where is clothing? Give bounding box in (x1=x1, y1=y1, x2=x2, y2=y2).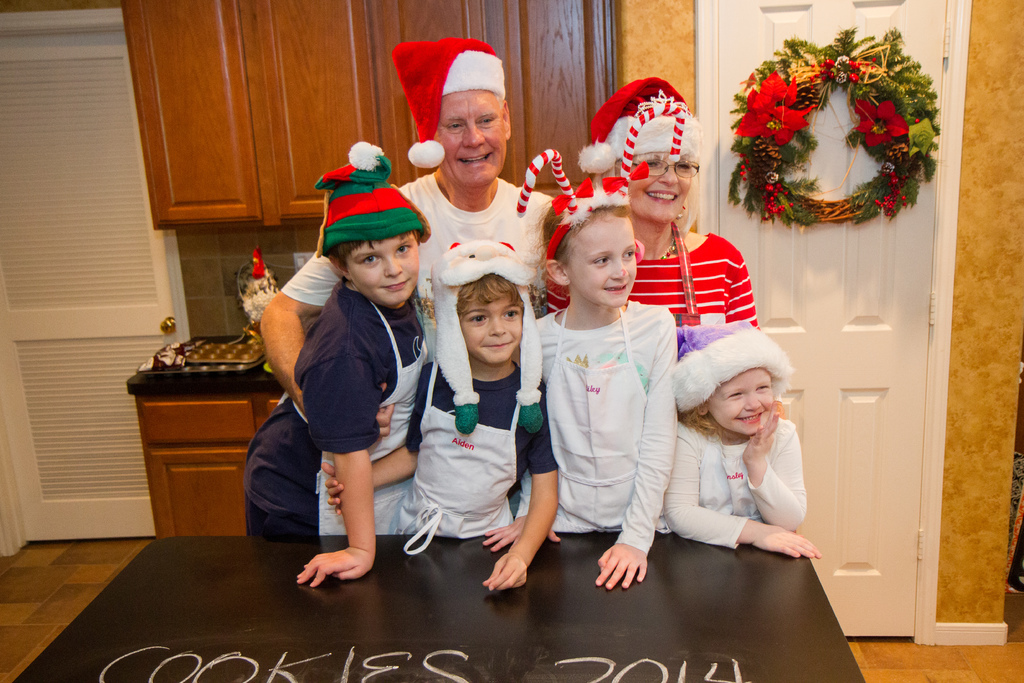
(x1=541, y1=215, x2=763, y2=333).
